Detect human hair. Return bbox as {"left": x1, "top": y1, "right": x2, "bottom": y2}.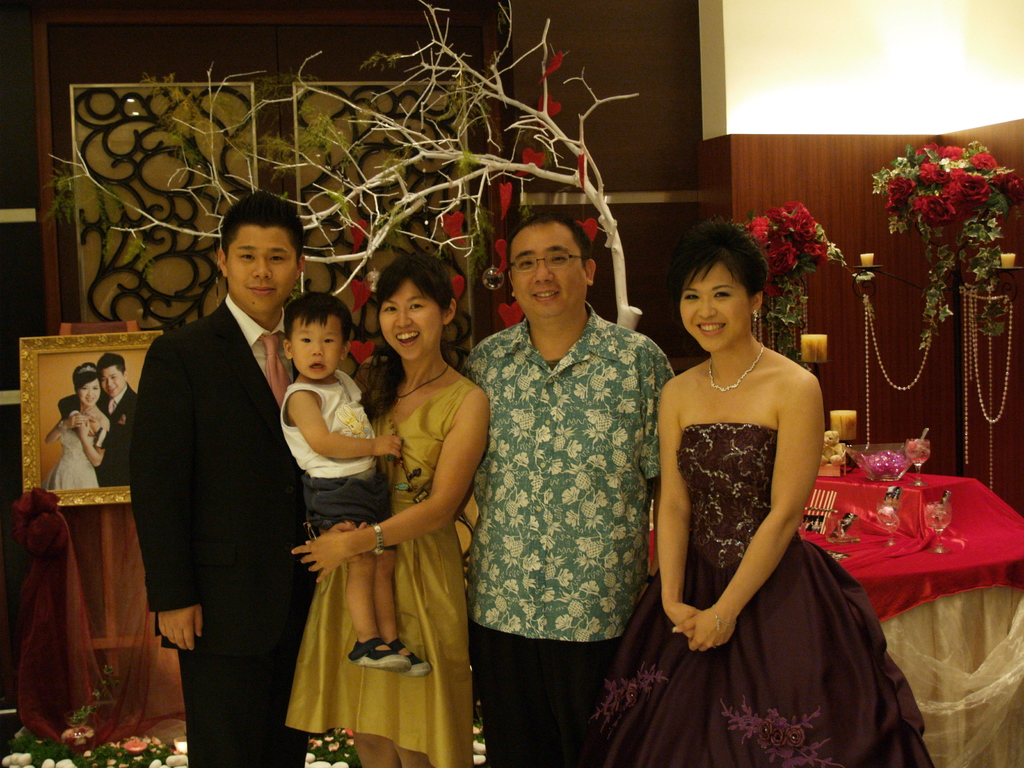
{"left": 356, "top": 250, "right": 459, "bottom": 423}.
